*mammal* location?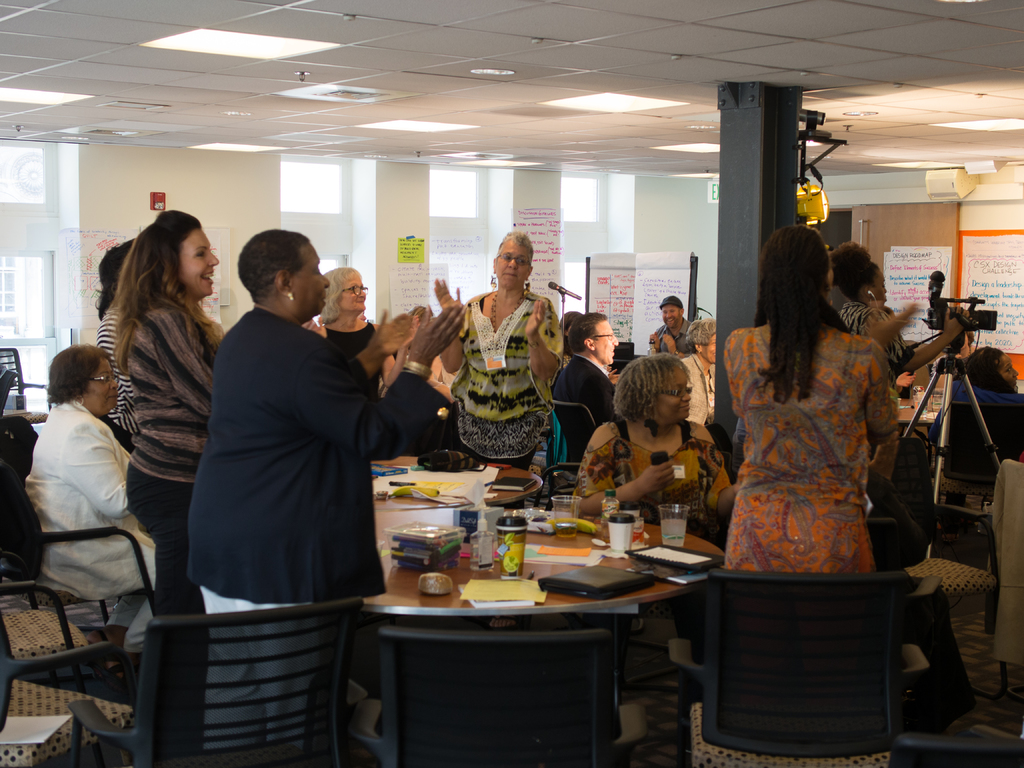
{"x1": 652, "y1": 291, "x2": 694, "y2": 359}
